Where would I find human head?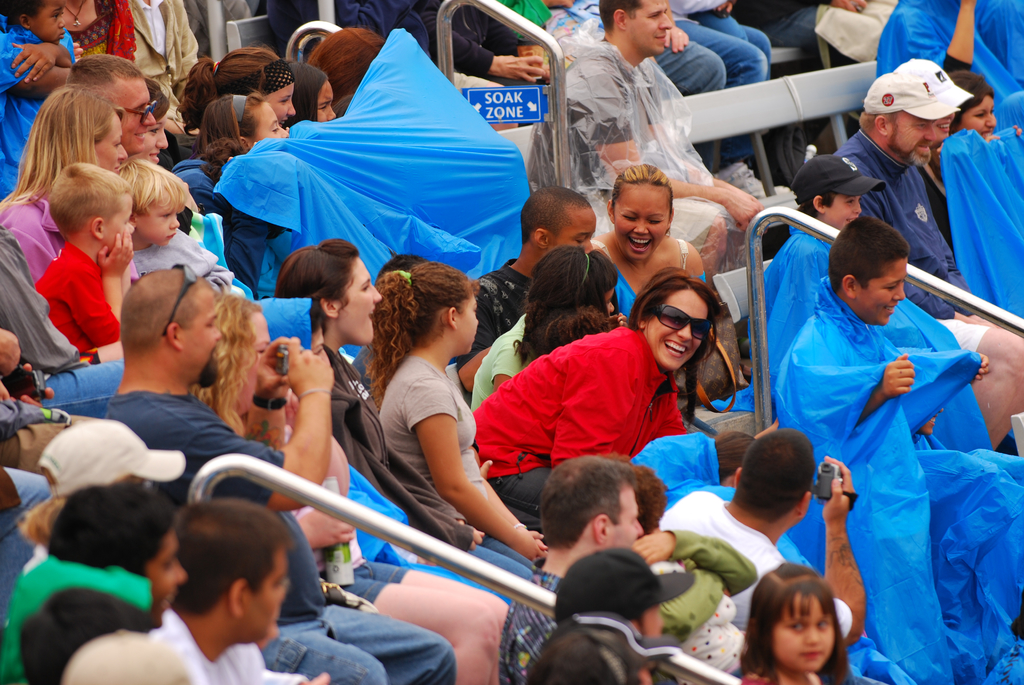
At box(66, 53, 158, 154).
